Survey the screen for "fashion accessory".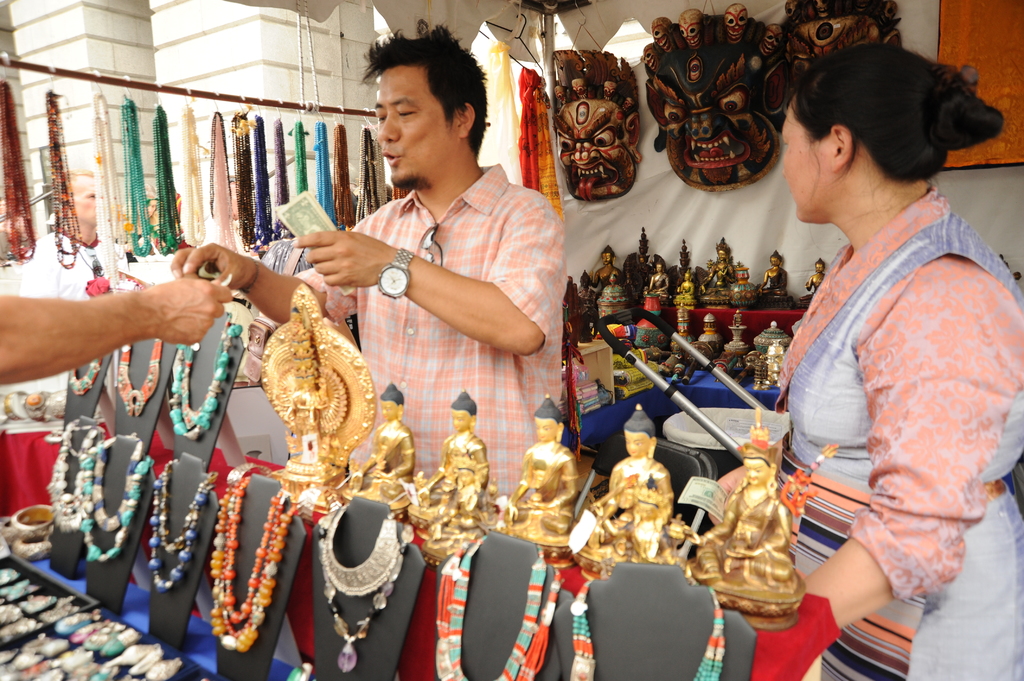
Survey found: l=184, t=95, r=212, b=250.
